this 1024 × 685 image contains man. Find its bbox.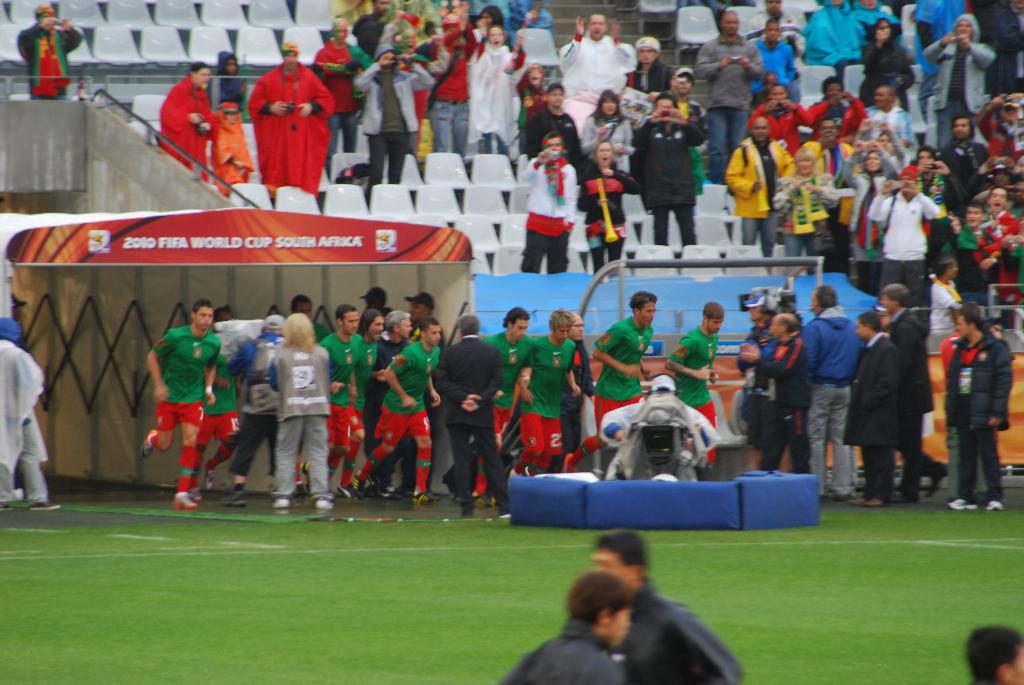
select_region(246, 41, 333, 197).
